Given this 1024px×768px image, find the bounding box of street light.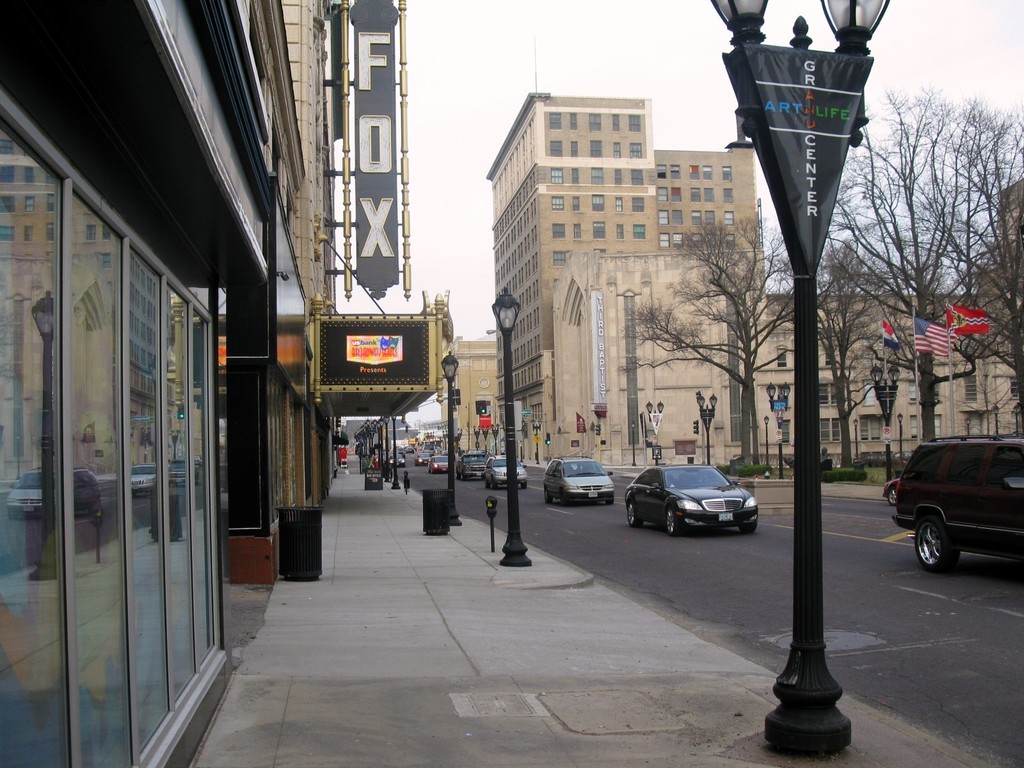
rect(481, 426, 490, 452).
